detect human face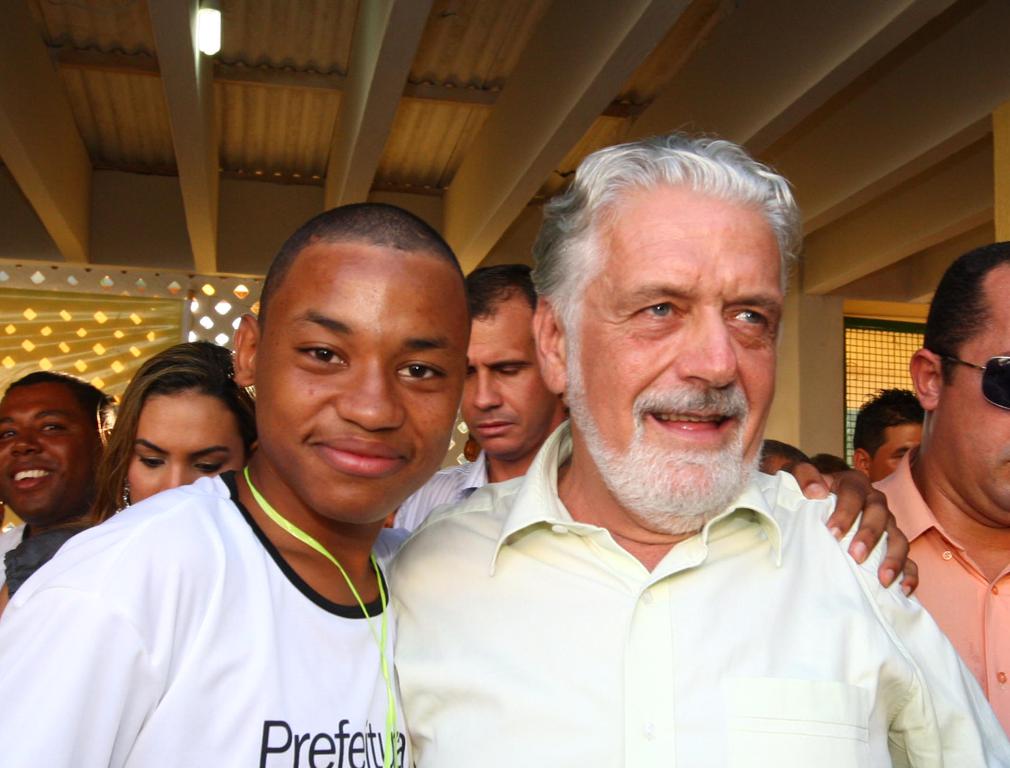
x1=0 y1=385 x2=103 y2=515
